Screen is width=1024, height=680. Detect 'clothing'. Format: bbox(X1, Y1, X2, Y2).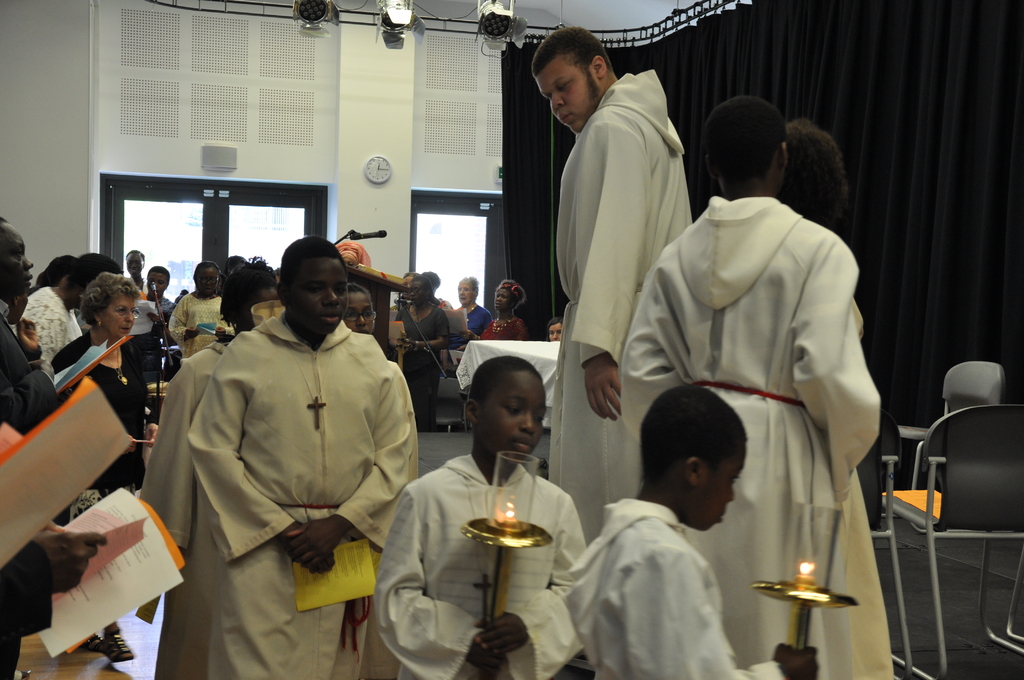
bbox(552, 72, 699, 545).
